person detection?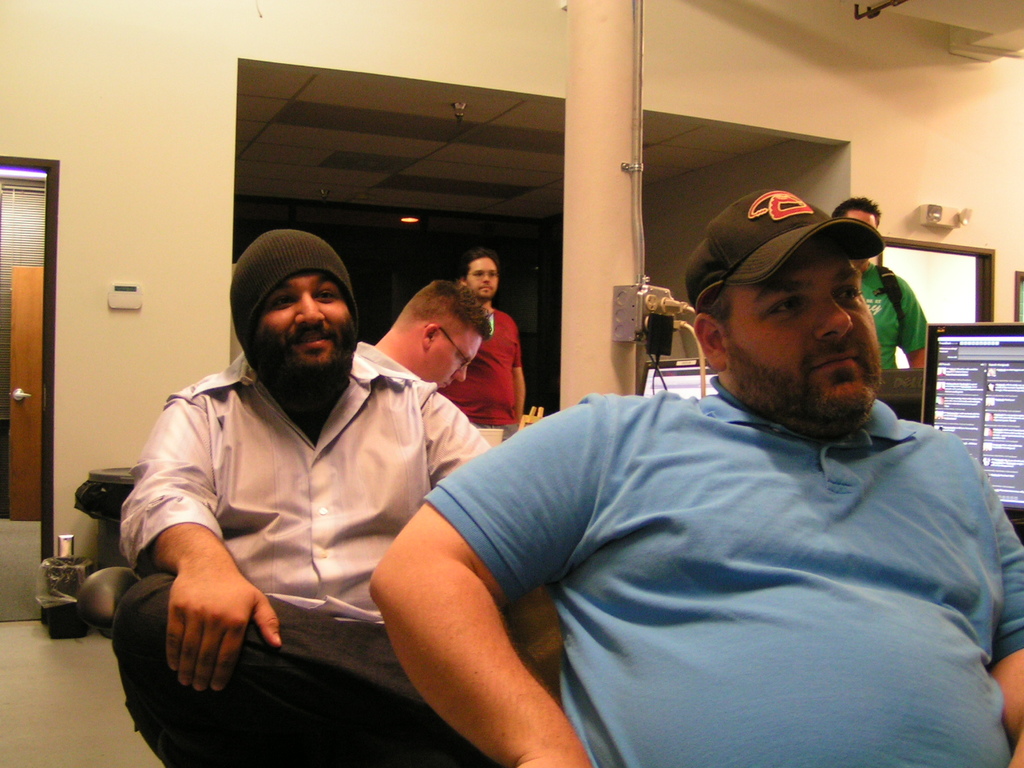
bbox(364, 190, 1023, 767)
